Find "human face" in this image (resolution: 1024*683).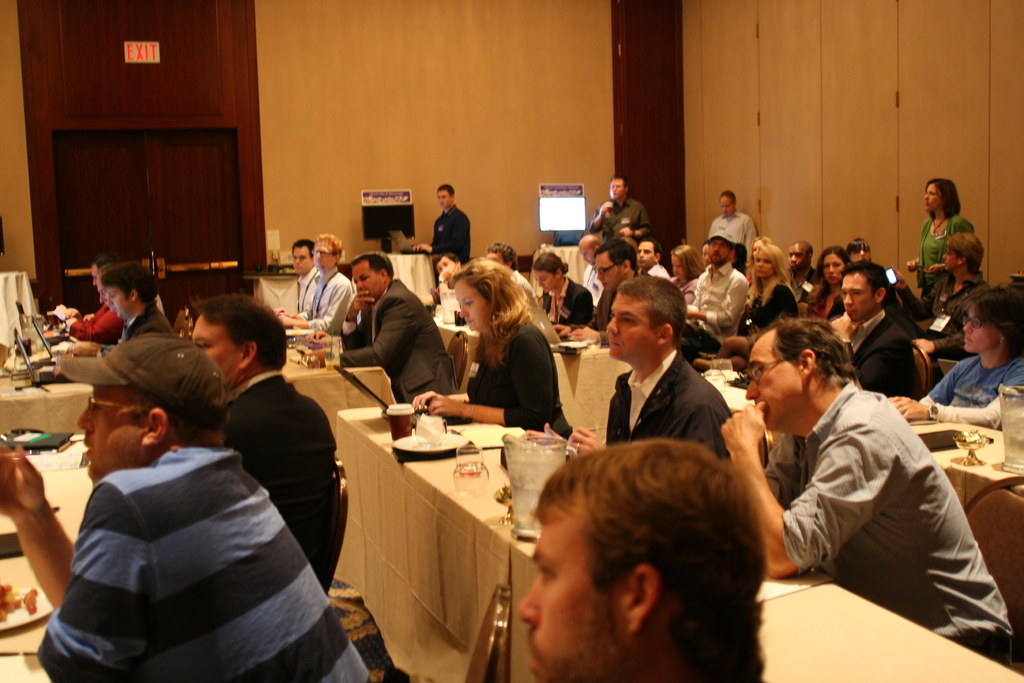
(left=961, top=308, right=995, bottom=350).
